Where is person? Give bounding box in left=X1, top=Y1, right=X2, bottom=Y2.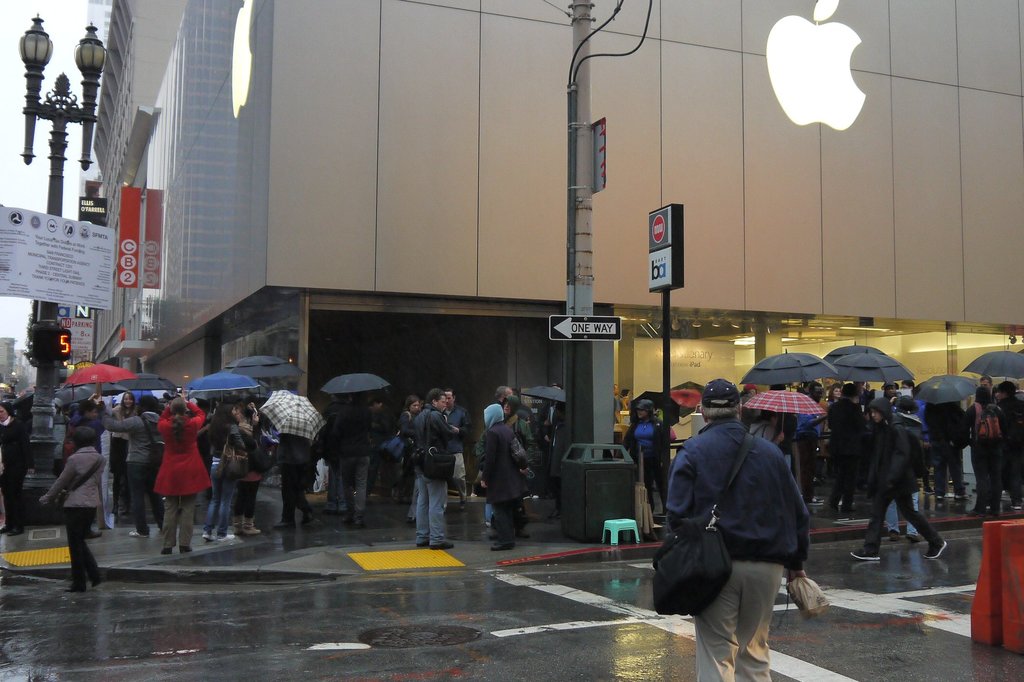
left=0, top=398, right=34, bottom=530.
